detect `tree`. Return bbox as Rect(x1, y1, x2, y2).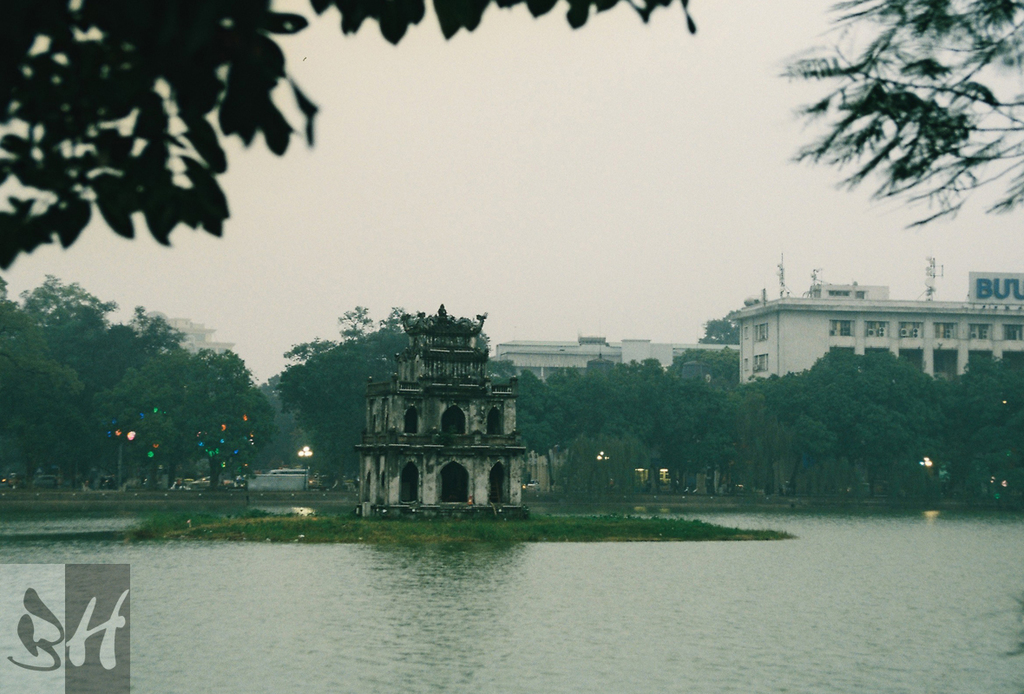
Rect(700, 291, 751, 343).
